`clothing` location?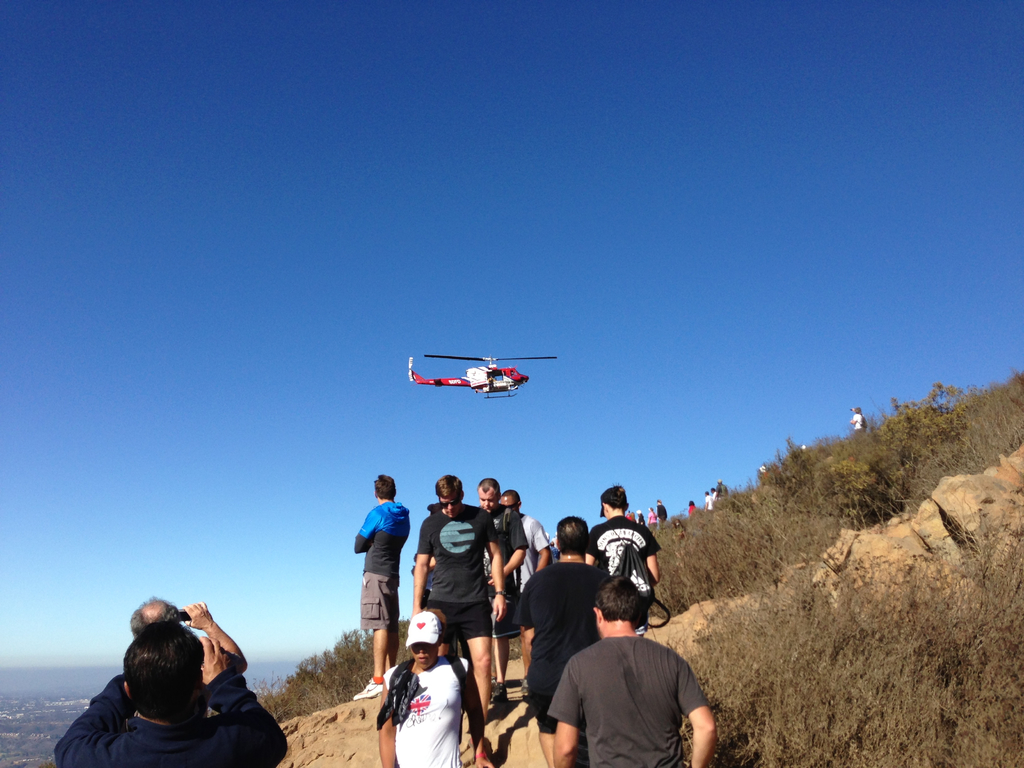
x1=513, y1=508, x2=550, y2=625
